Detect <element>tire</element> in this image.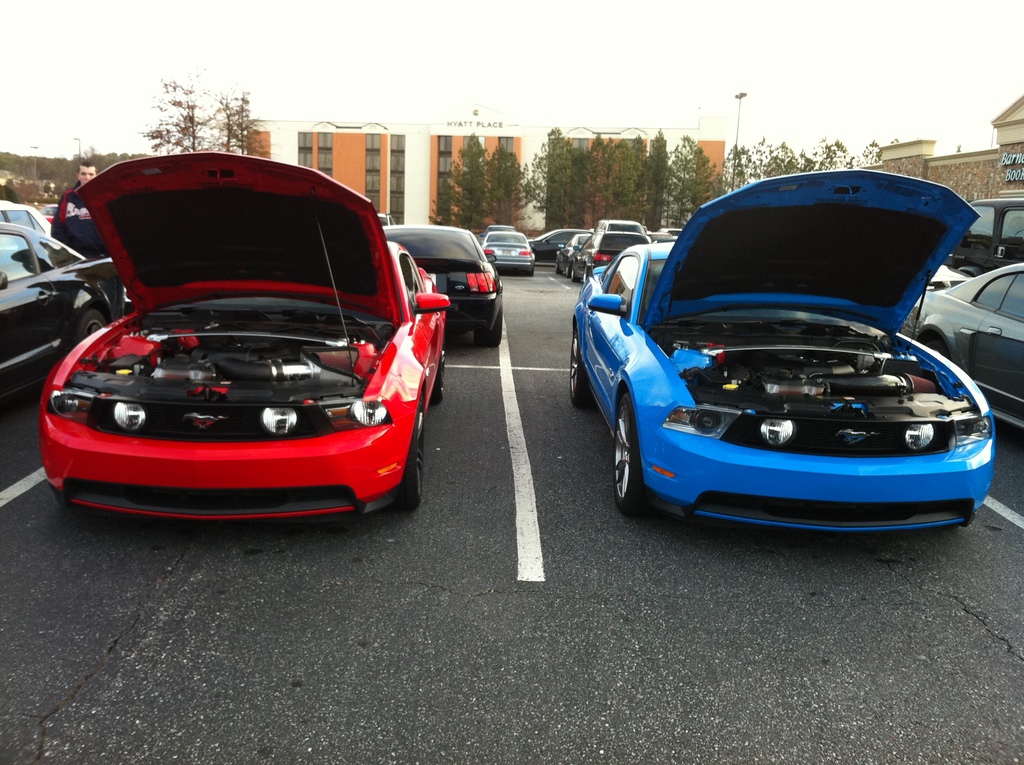
Detection: bbox=[554, 258, 560, 273].
